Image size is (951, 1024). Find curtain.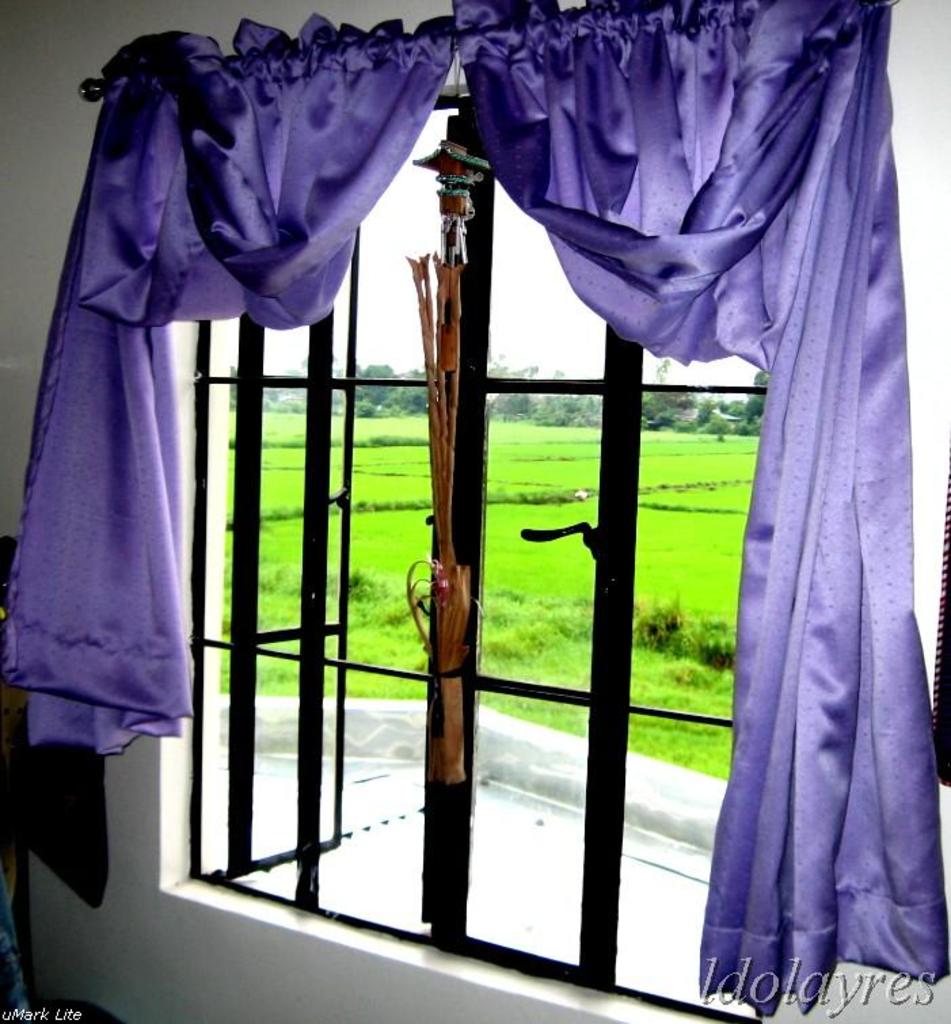
crop(468, 0, 933, 997).
